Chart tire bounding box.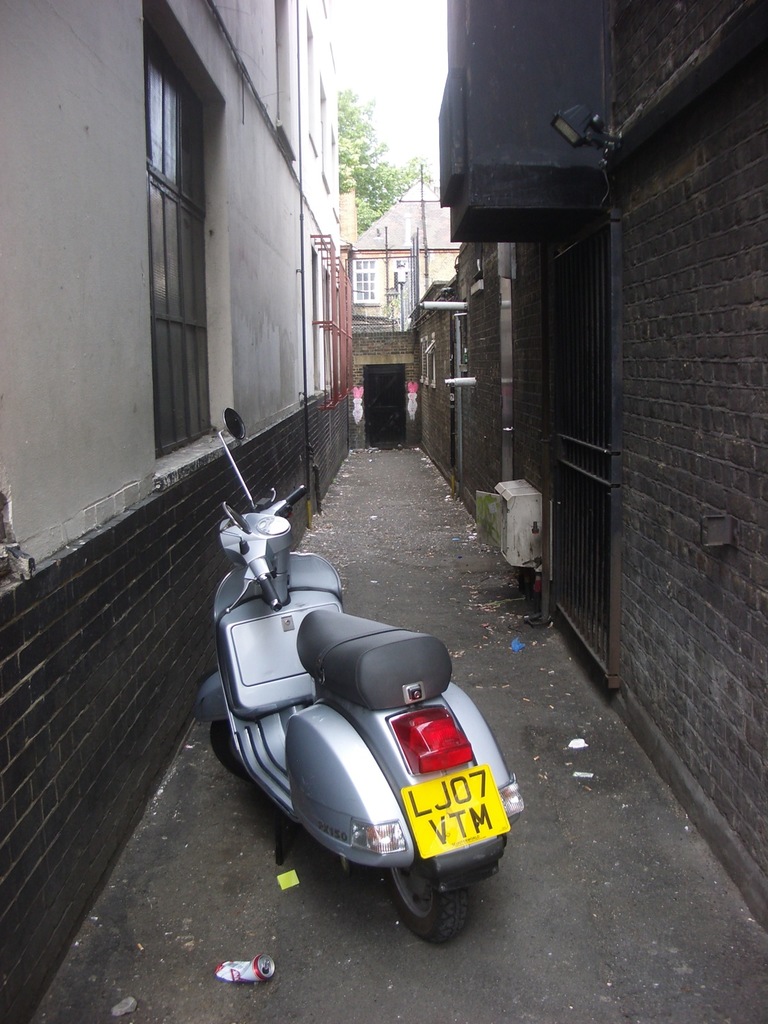
Charted: bbox=(381, 851, 475, 929).
